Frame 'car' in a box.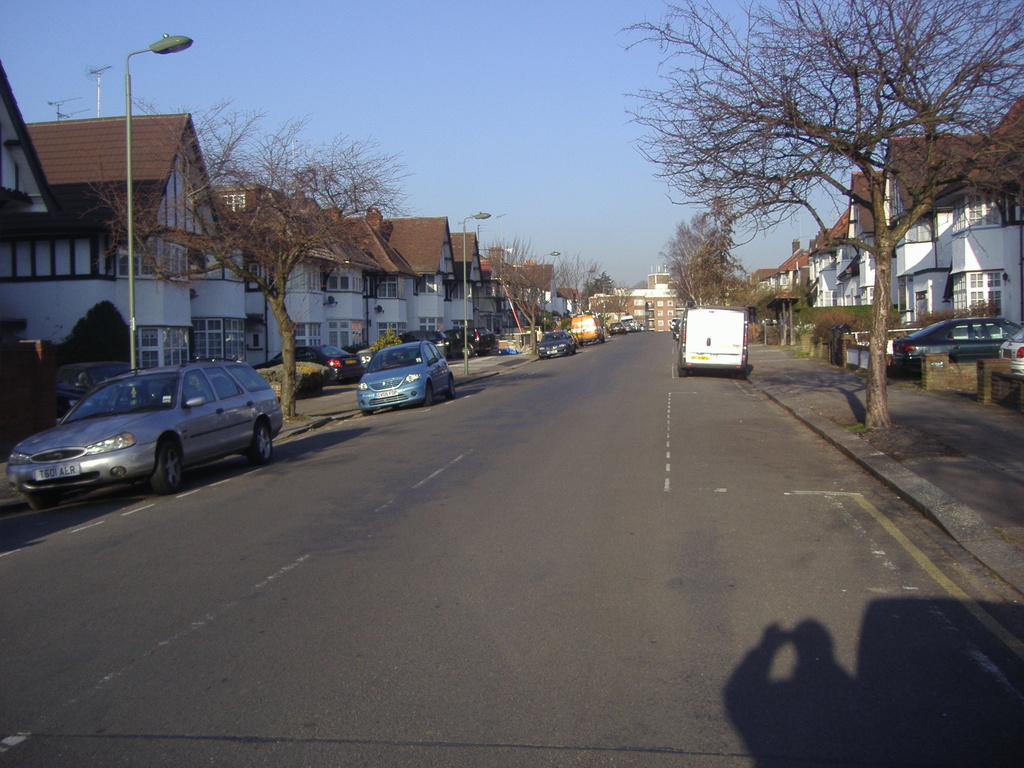
627 323 634 331.
